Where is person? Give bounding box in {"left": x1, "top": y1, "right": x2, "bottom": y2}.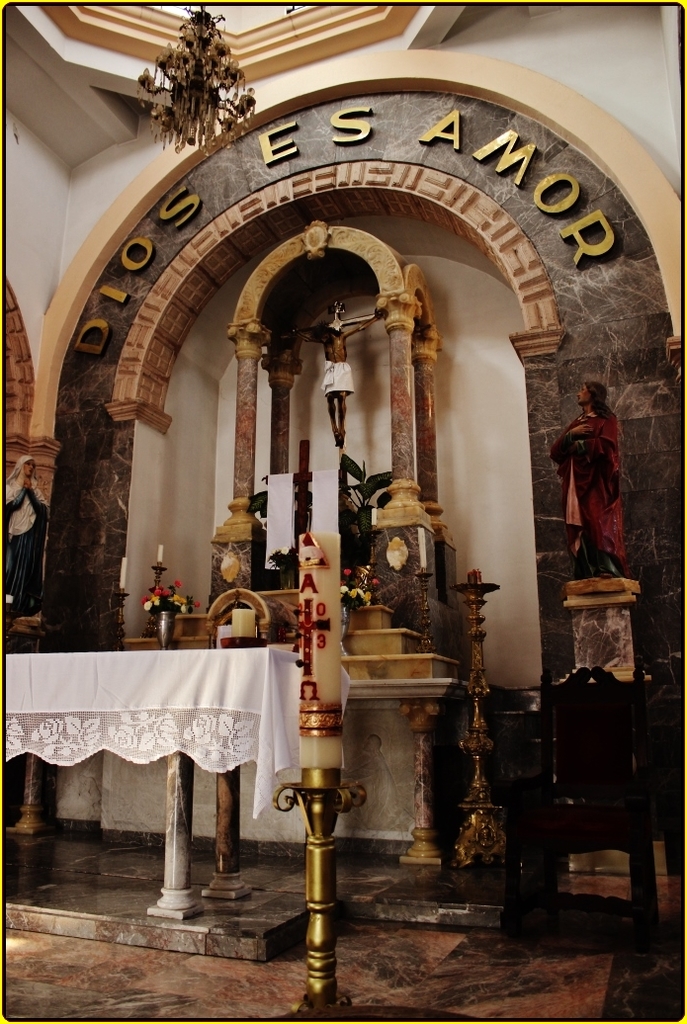
{"left": 563, "top": 363, "right": 644, "bottom": 583}.
